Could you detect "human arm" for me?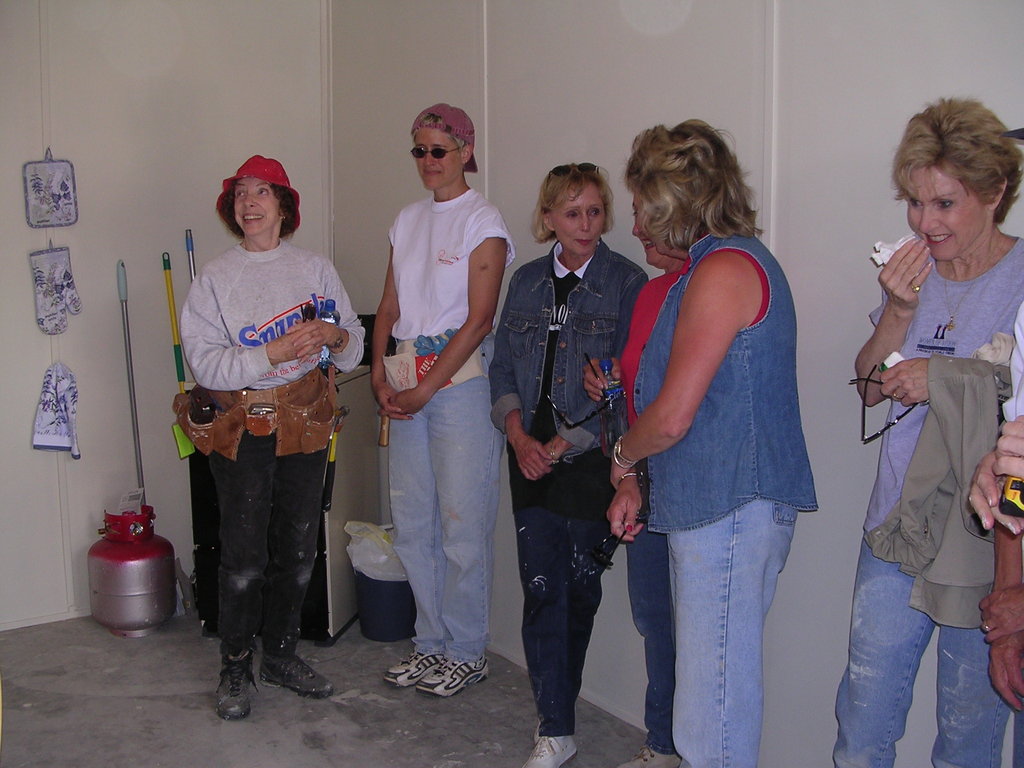
Detection result: bbox=(606, 253, 758, 491).
